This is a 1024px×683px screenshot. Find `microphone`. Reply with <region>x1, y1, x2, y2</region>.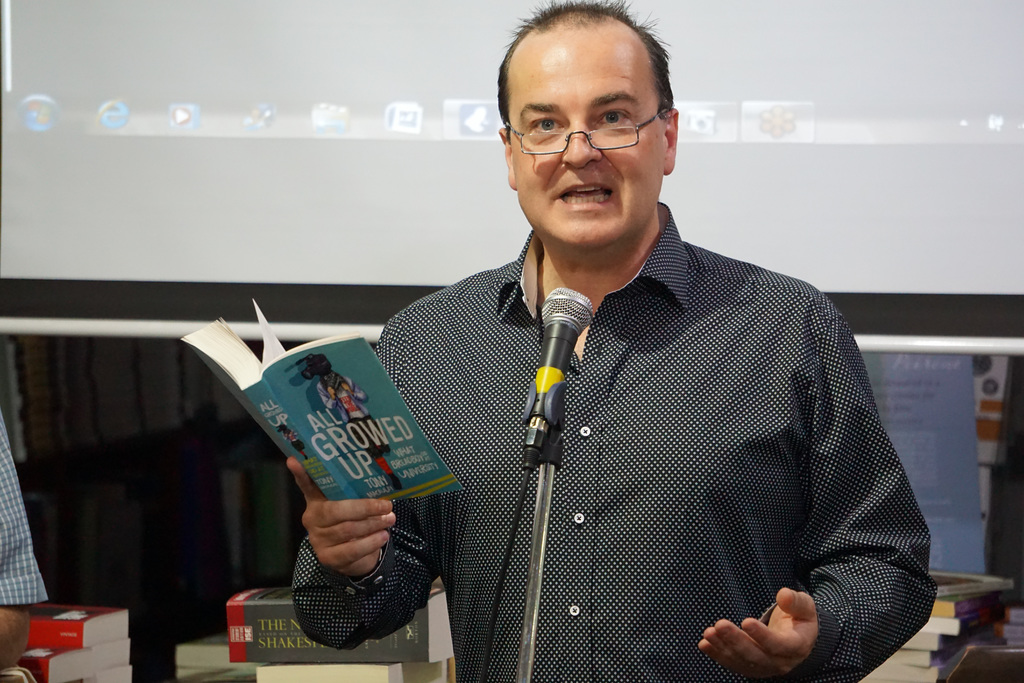
<region>519, 258, 615, 465</region>.
